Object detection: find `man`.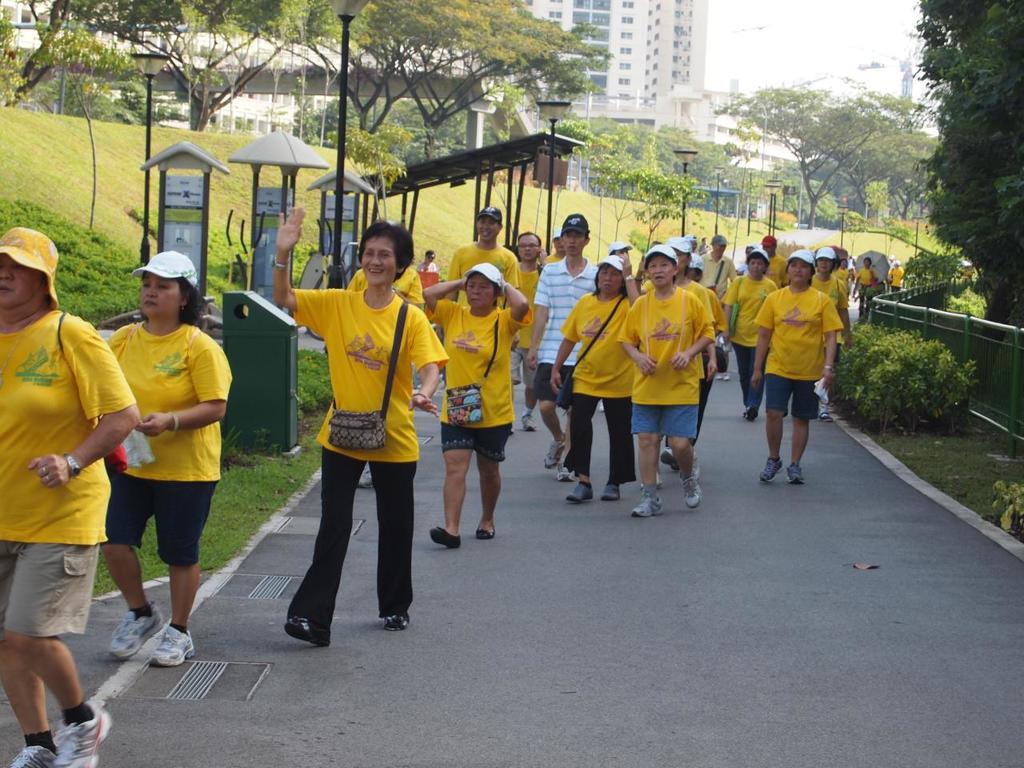
bbox=(447, 198, 519, 299).
